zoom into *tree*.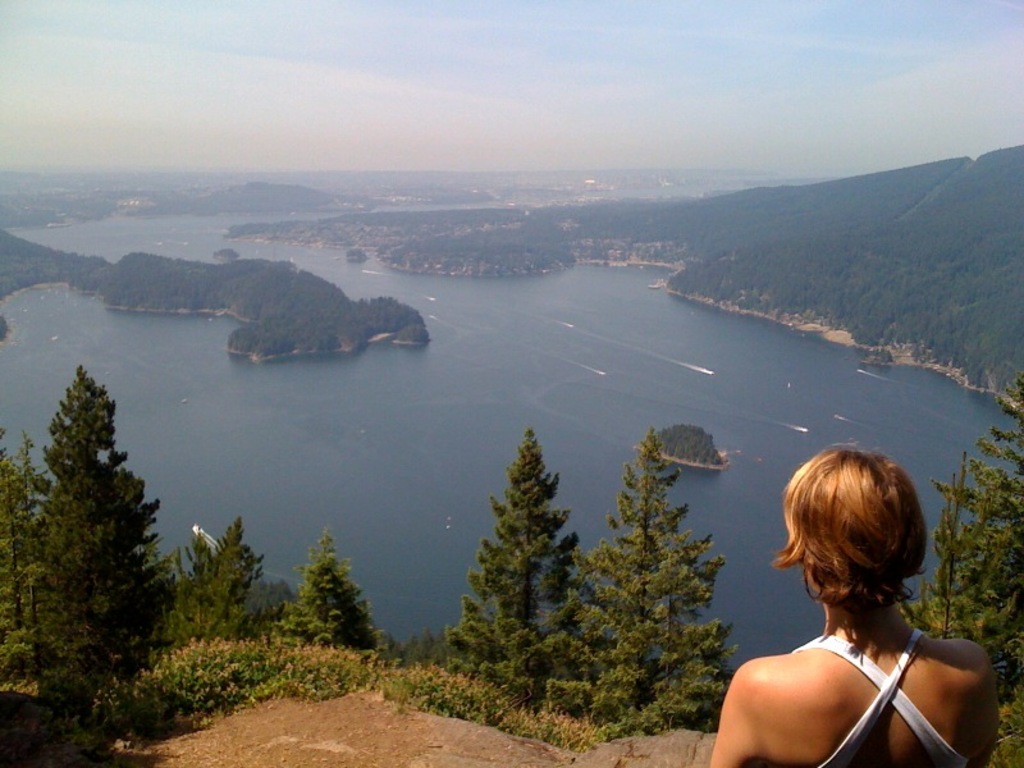
Zoom target: 0 421 59 675.
